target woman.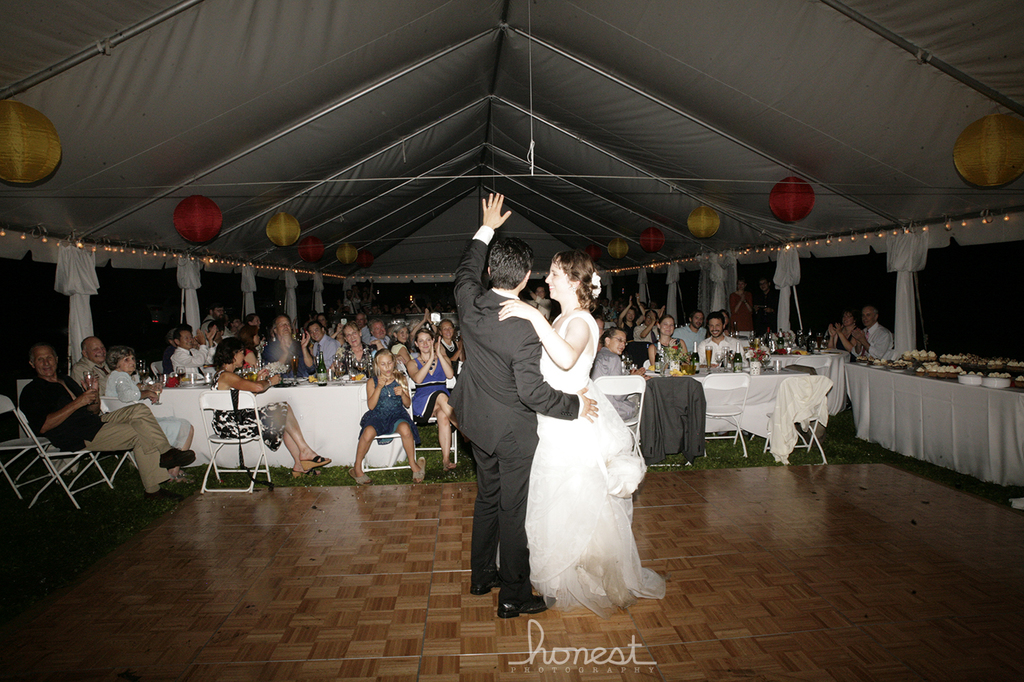
Target region: box(238, 325, 266, 368).
